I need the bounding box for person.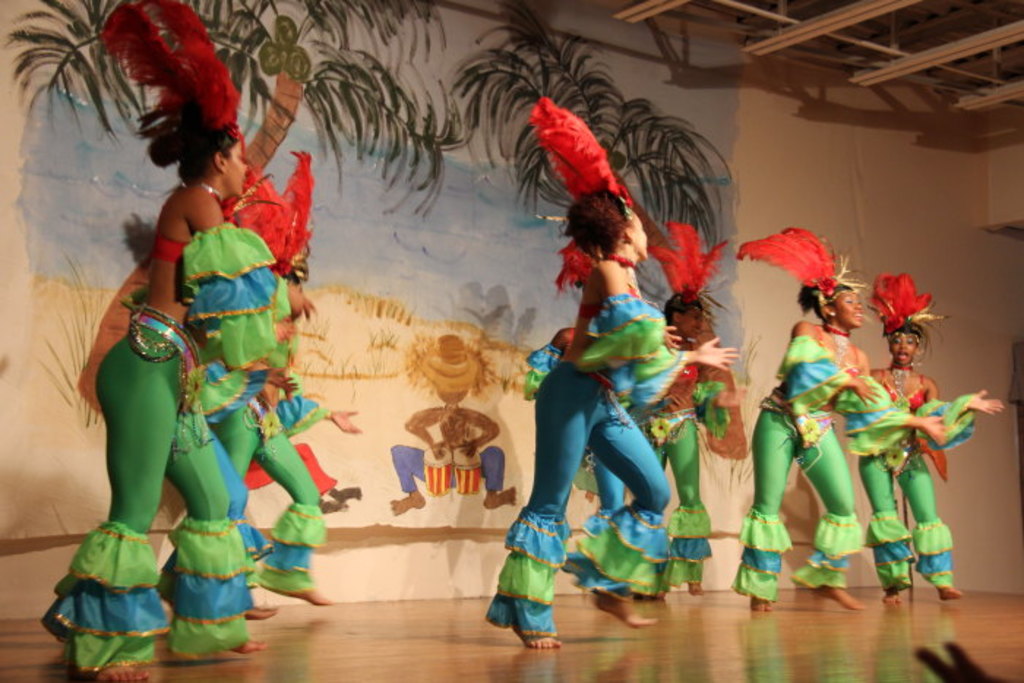
Here it is: [41, 107, 272, 682].
